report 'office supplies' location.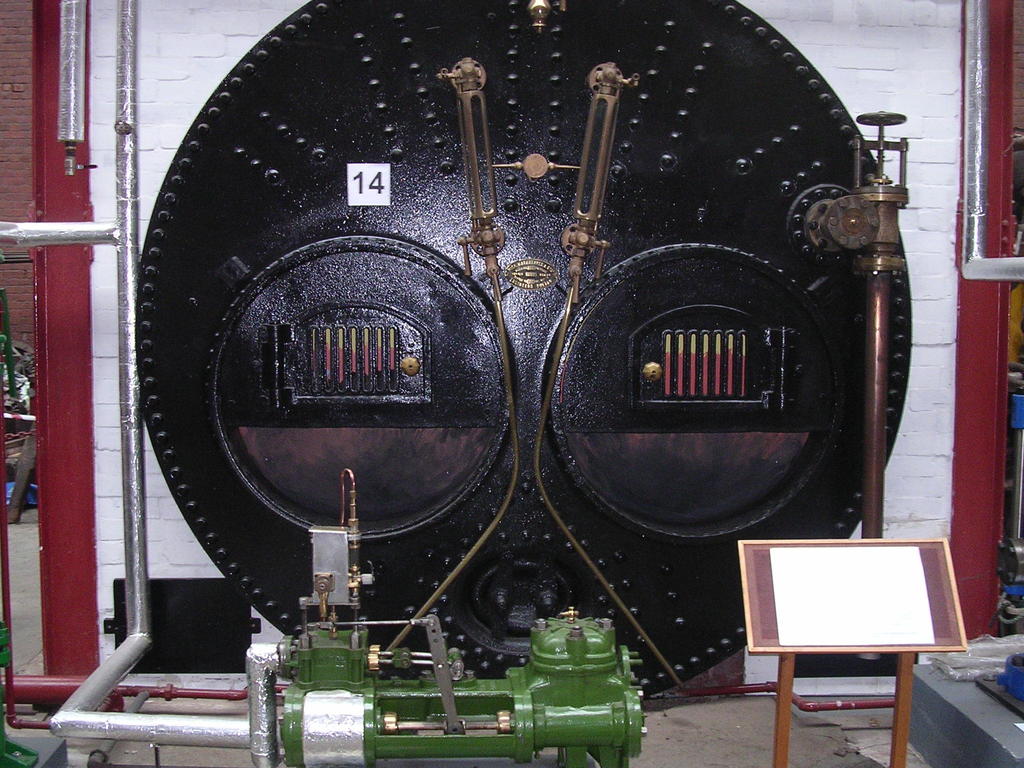
Report: 957 0 1021 282.
